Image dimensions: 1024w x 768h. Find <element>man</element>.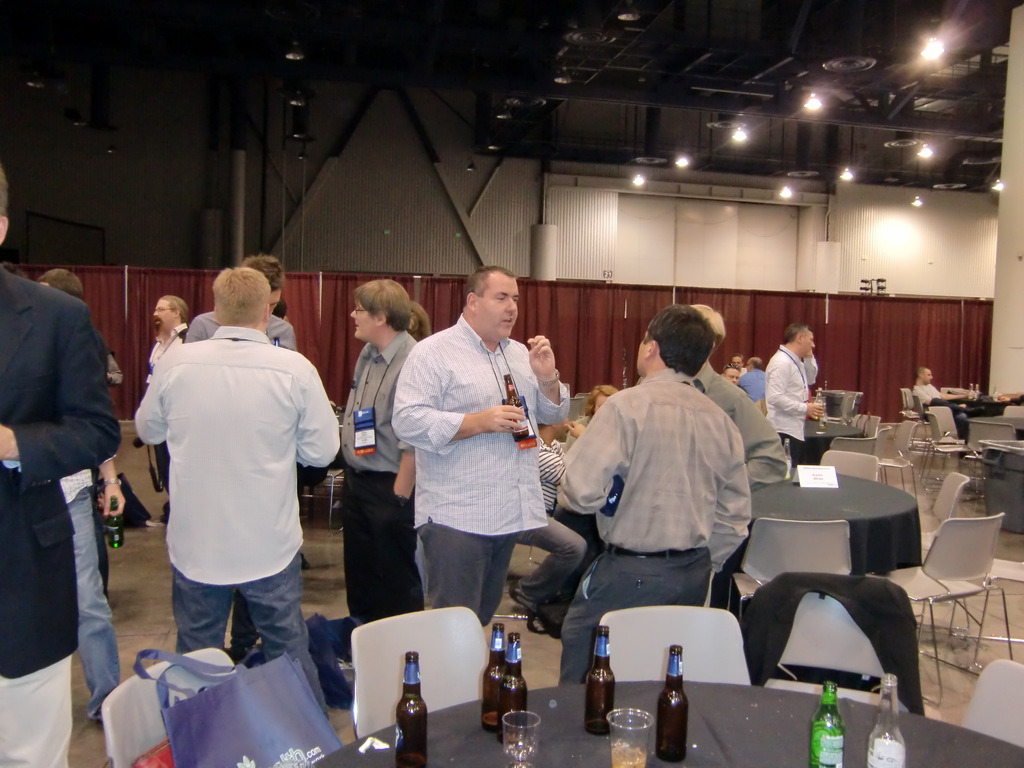
0,161,124,767.
